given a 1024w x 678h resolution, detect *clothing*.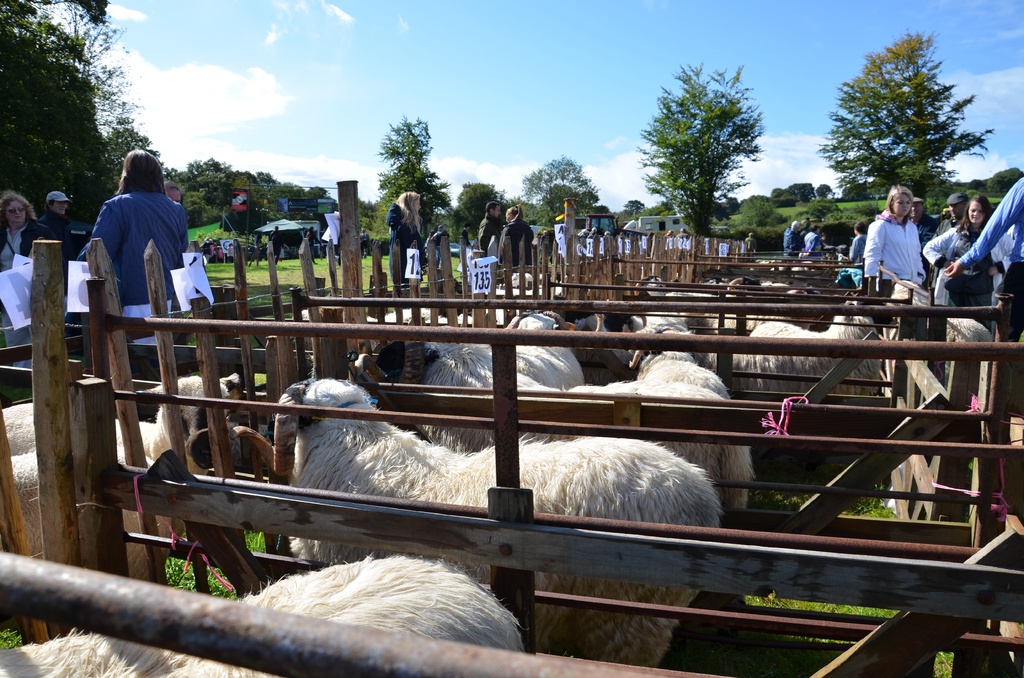
502/213/531/273.
